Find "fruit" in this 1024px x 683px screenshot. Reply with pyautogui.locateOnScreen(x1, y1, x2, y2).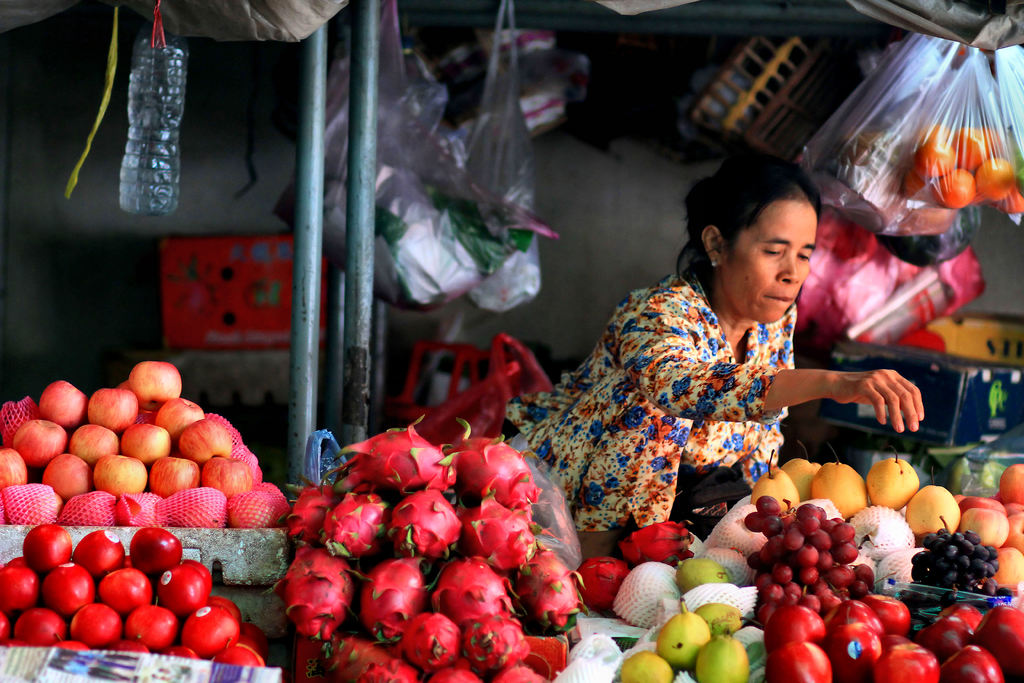
pyautogui.locateOnScreen(619, 570, 676, 627).
